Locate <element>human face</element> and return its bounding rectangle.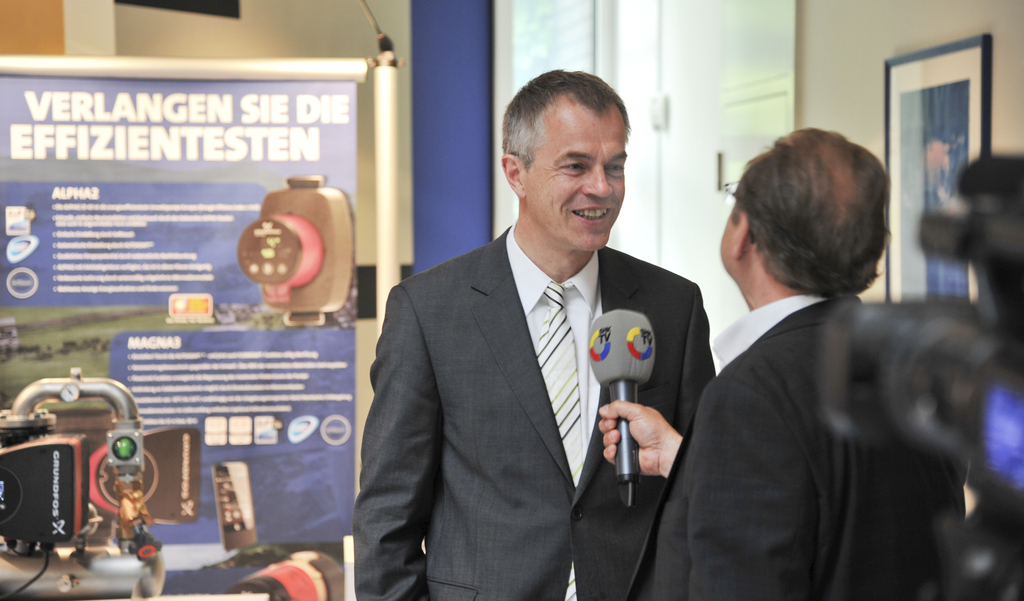
(left=716, top=182, right=750, bottom=275).
